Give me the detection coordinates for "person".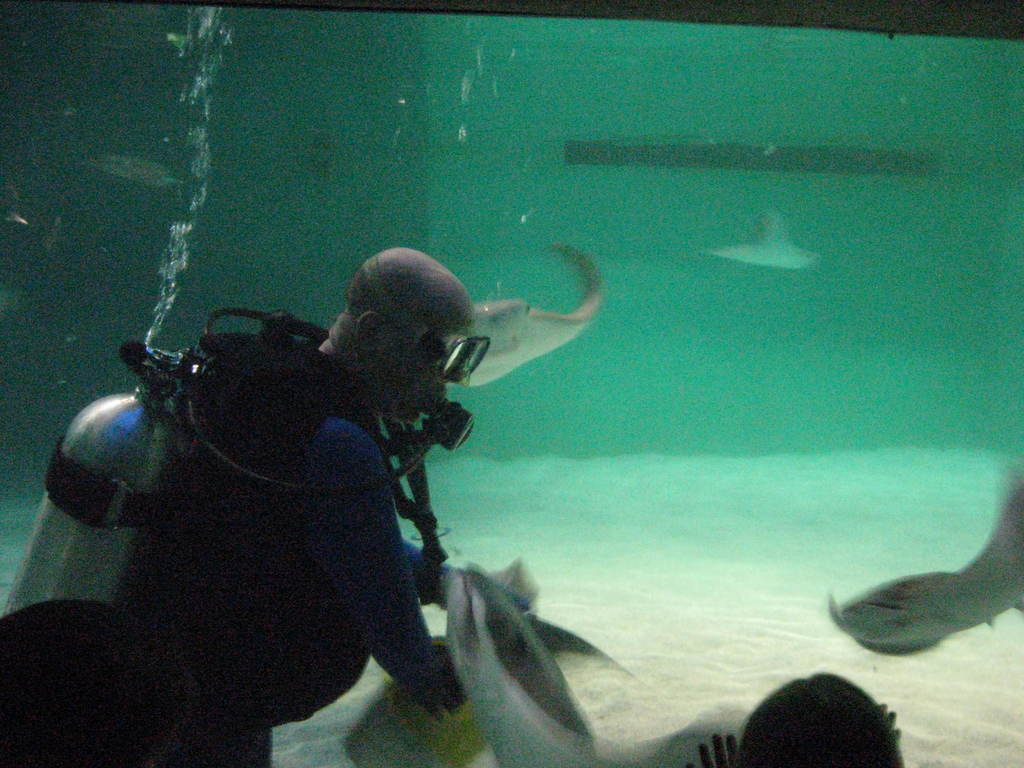
{"x1": 710, "y1": 669, "x2": 911, "y2": 767}.
